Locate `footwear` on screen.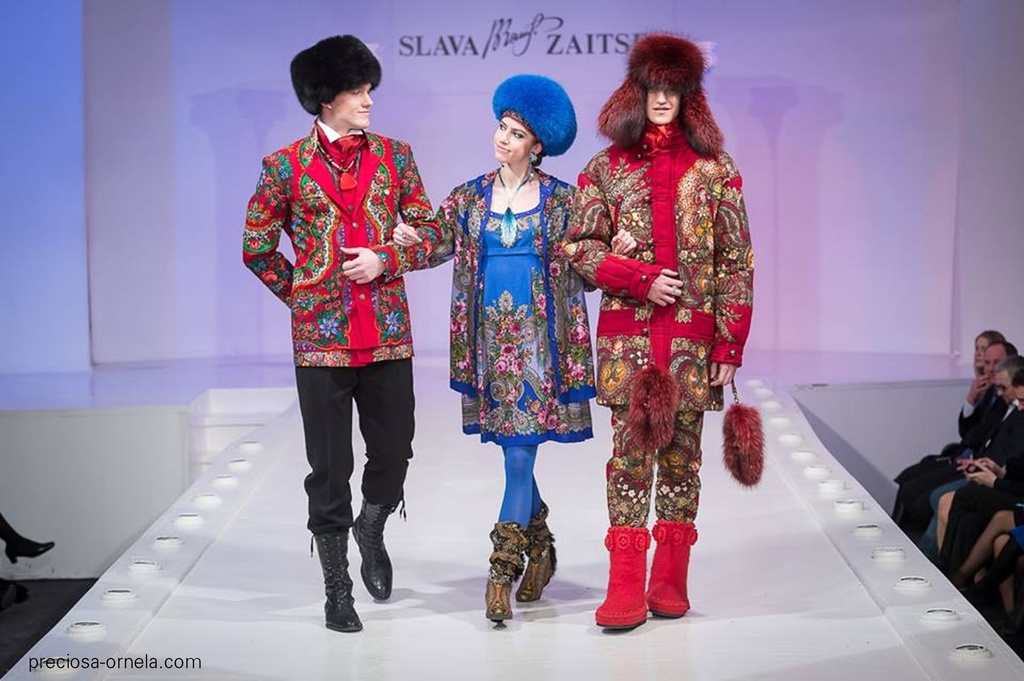
On screen at BBox(649, 519, 698, 614).
